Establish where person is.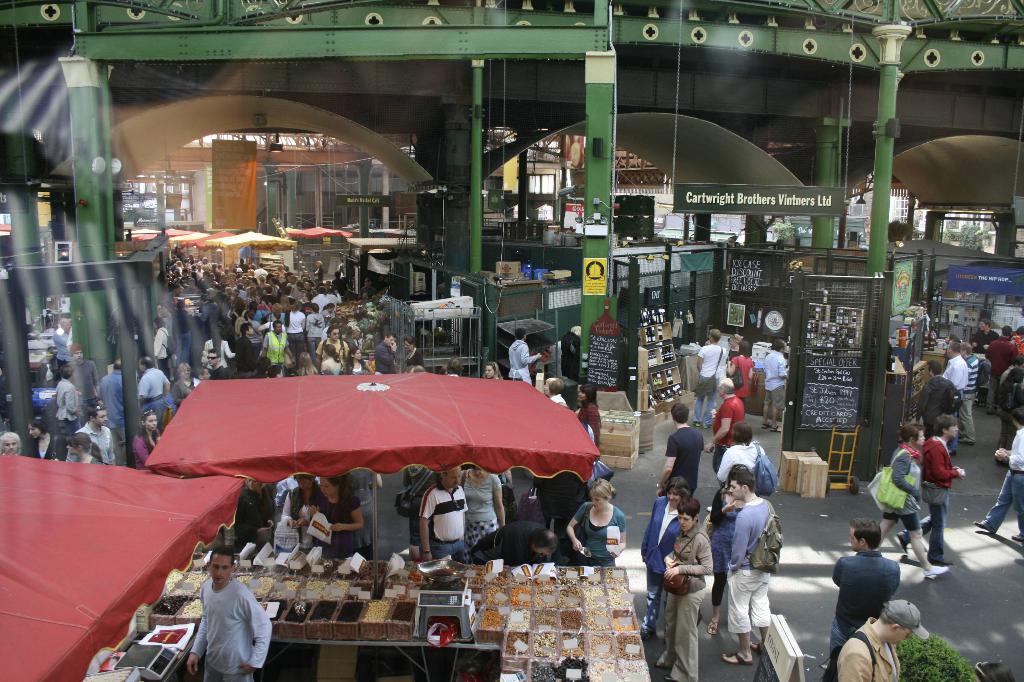
Established at region(896, 412, 966, 564).
